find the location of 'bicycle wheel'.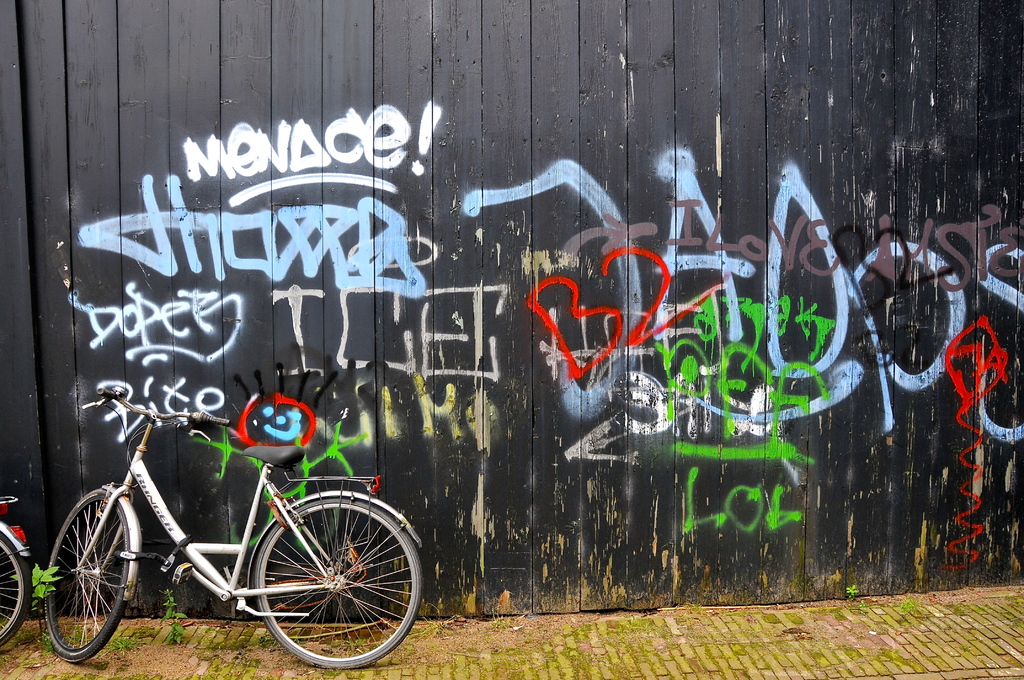
Location: locate(0, 526, 37, 650).
